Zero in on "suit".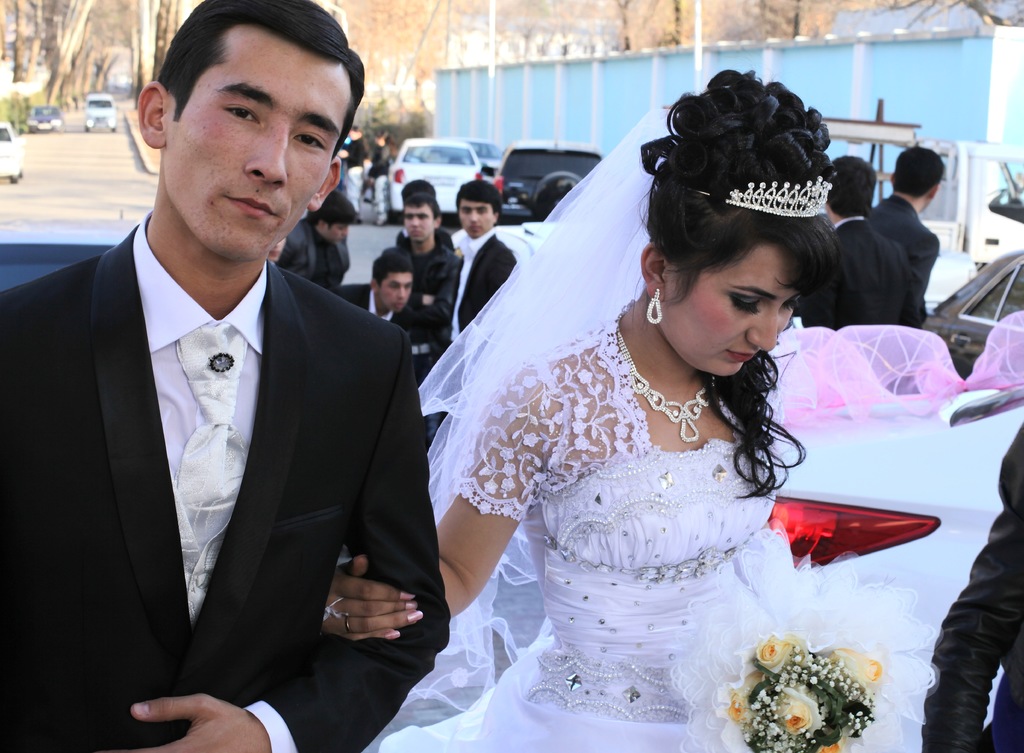
Zeroed in: 28/118/426/750.
